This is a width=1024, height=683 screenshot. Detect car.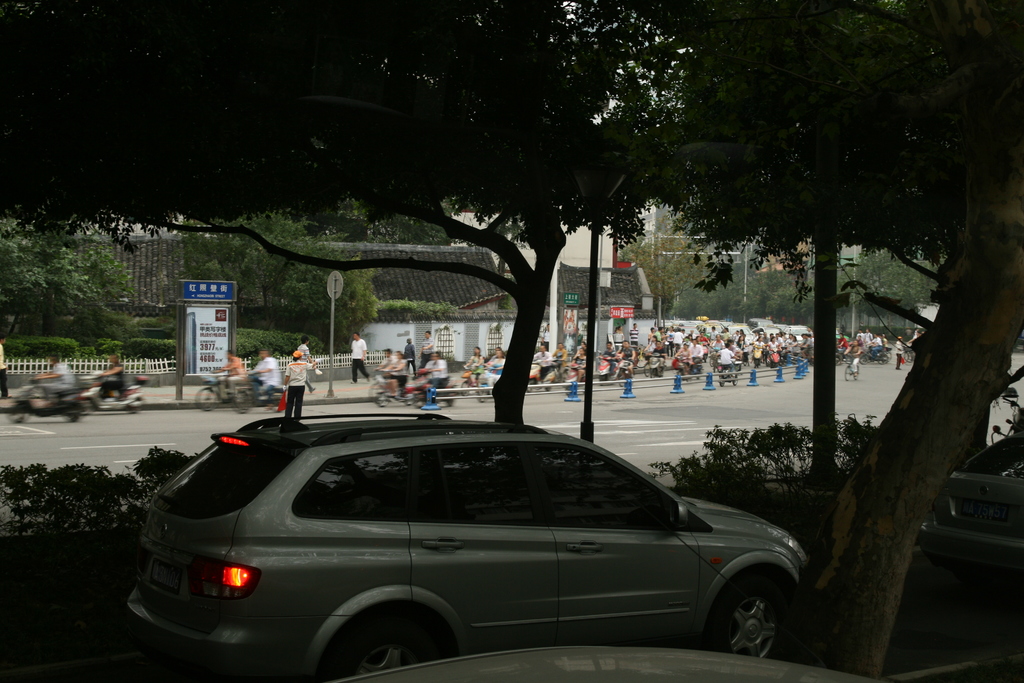
box=[914, 418, 1023, 593].
